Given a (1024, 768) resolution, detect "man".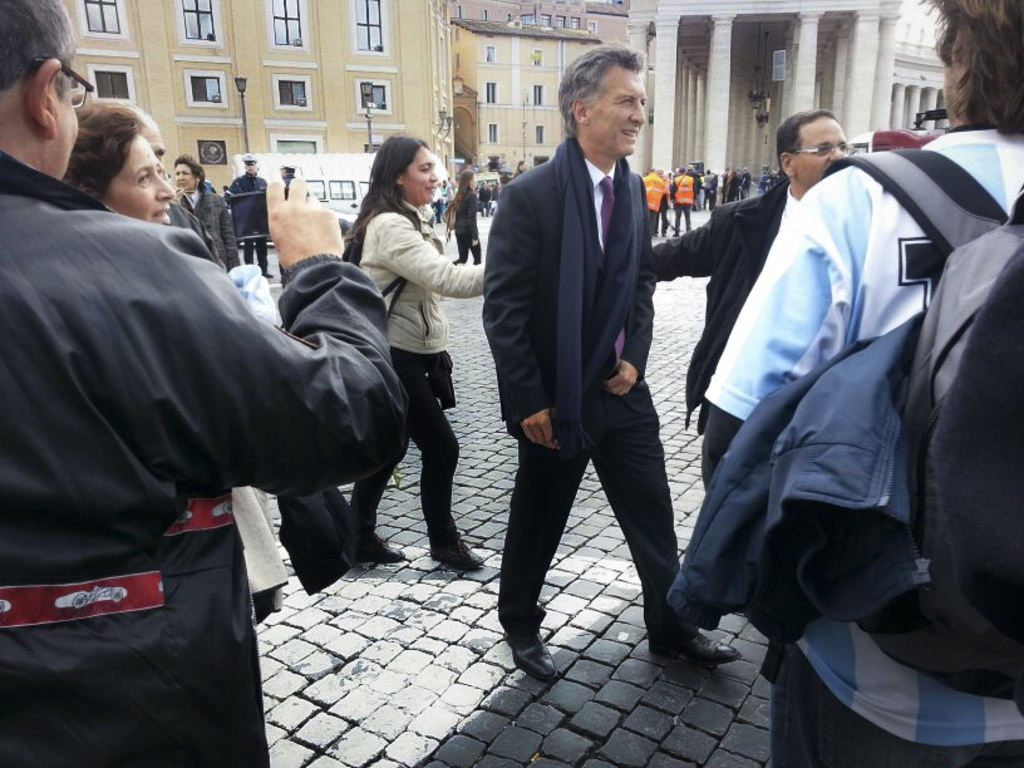
(x1=651, y1=107, x2=861, y2=430).
